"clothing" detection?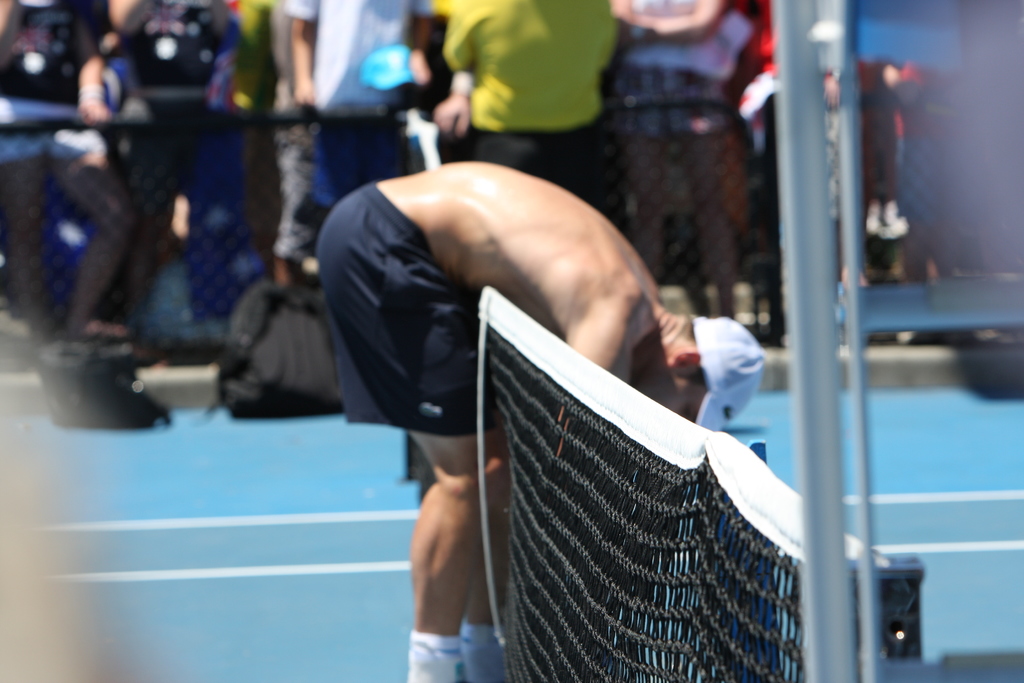
select_region(283, 0, 445, 213)
